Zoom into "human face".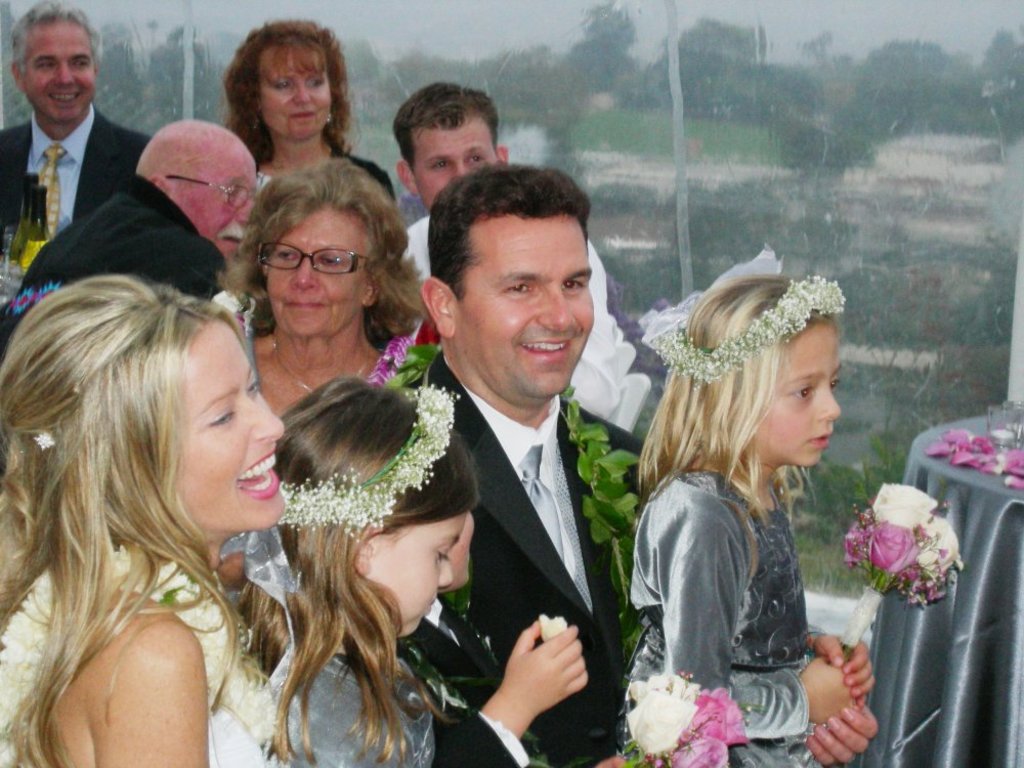
Zoom target: l=263, t=200, r=360, b=338.
